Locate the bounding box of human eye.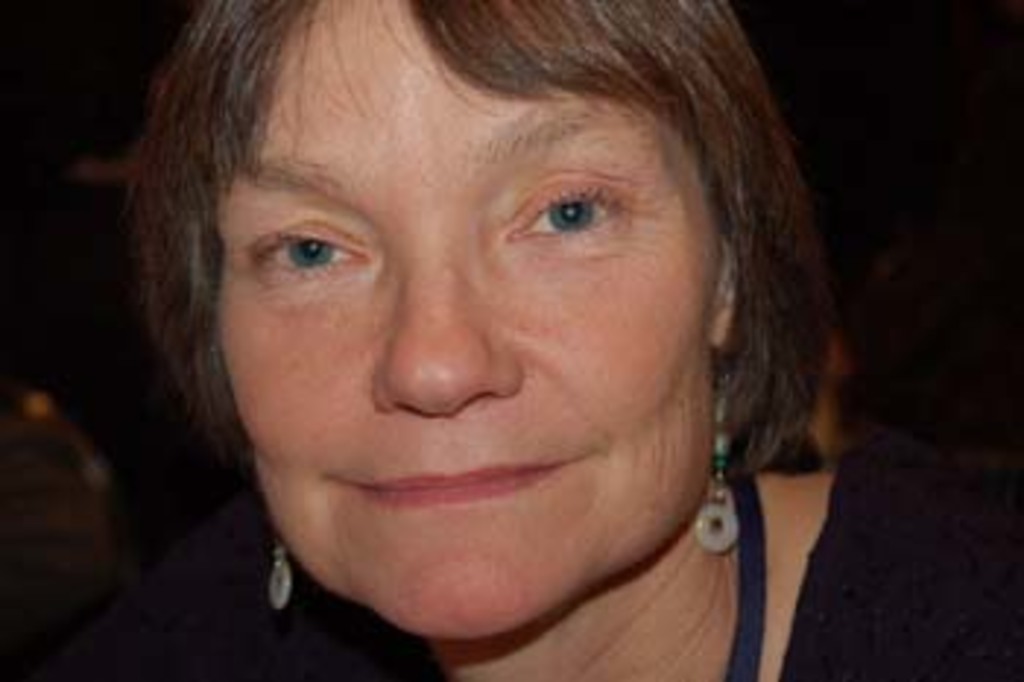
Bounding box: pyautogui.locateOnScreen(492, 161, 658, 246).
